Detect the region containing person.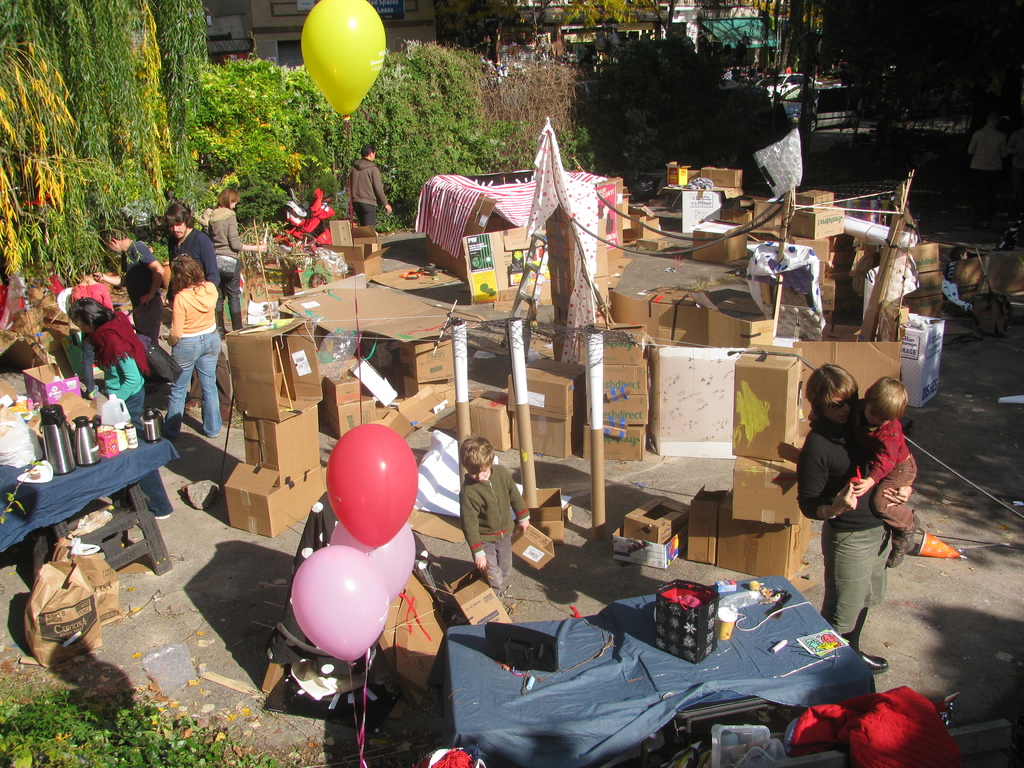
[left=166, top=202, right=234, bottom=422].
